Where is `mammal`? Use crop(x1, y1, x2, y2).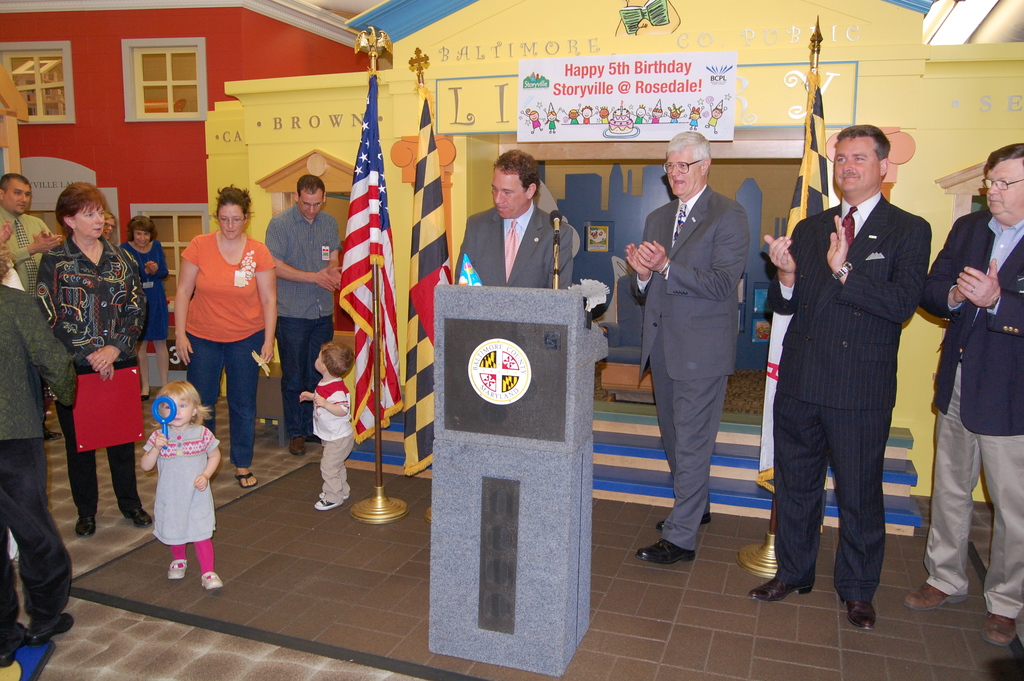
crop(0, 243, 79, 668).
